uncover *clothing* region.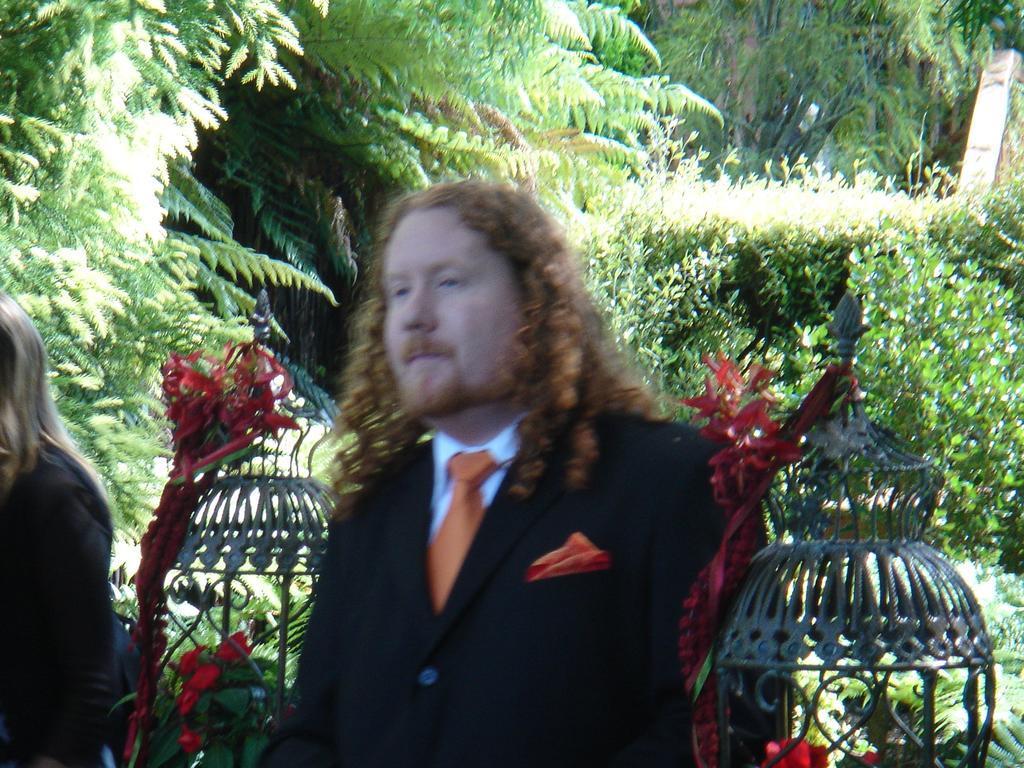
Uncovered: box(294, 291, 710, 759).
